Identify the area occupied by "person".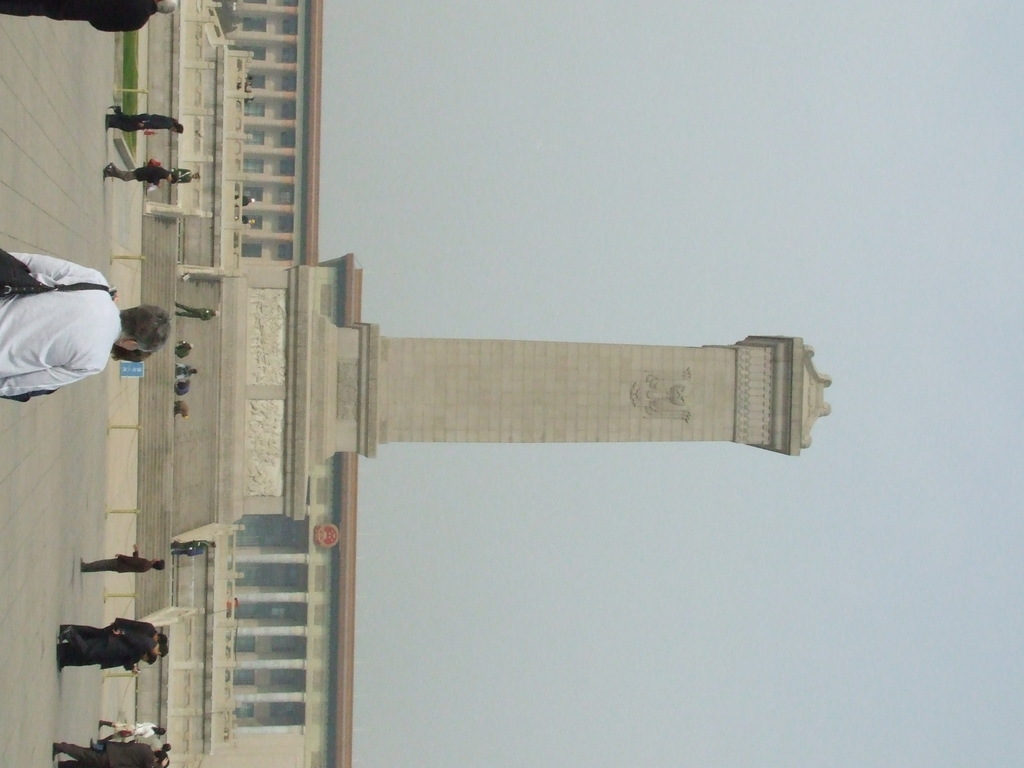
Area: [left=58, top=650, right=157, bottom=678].
